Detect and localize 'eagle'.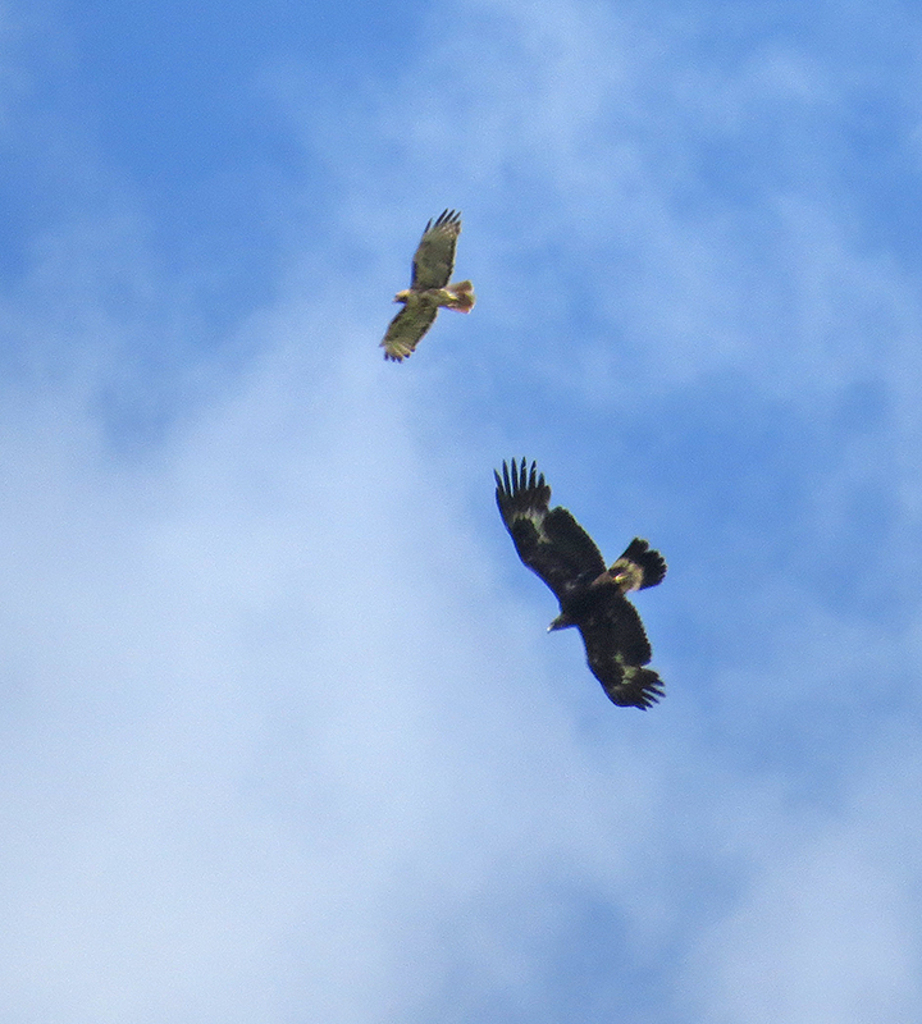
Localized at left=382, top=206, right=480, bottom=369.
